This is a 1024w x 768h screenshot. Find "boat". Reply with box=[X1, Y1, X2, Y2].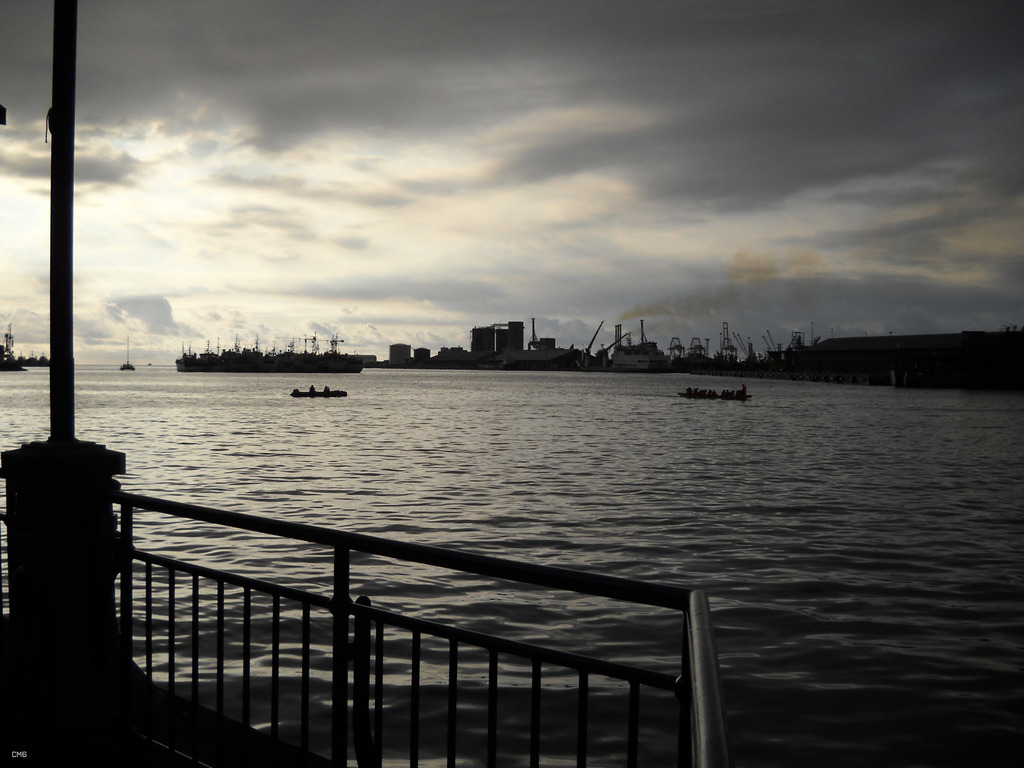
box=[678, 393, 751, 402].
